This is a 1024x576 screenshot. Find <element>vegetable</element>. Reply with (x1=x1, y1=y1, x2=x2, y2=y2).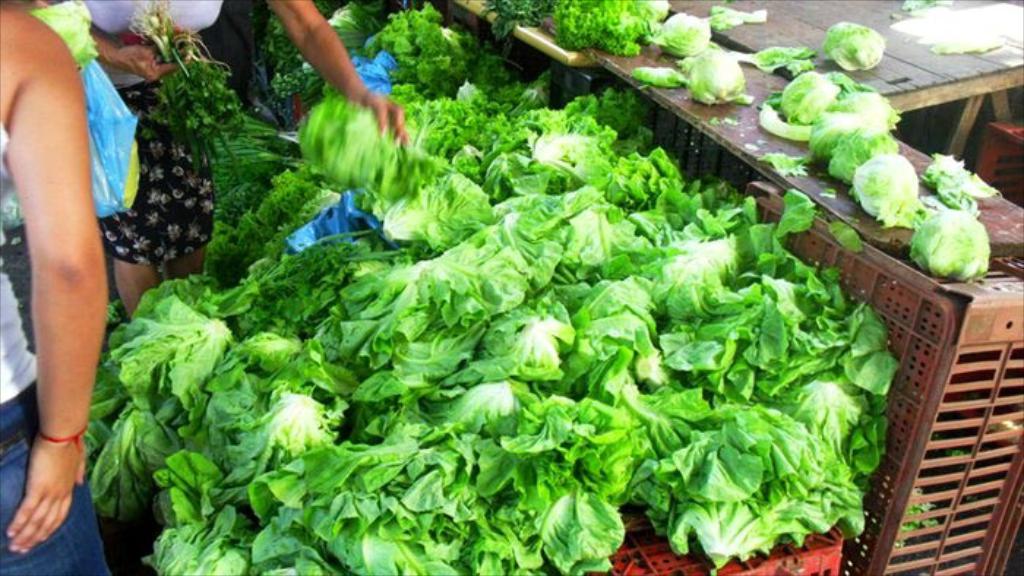
(x1=821, y1=25, x2=889, y2=70).
